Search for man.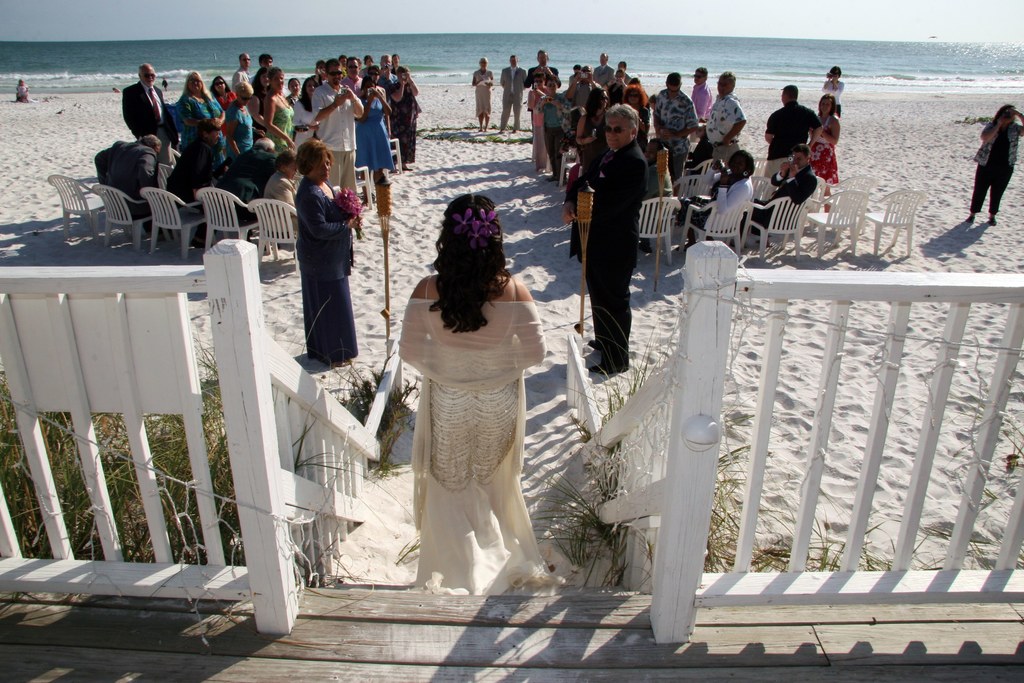
Found at [x1=593, y1=51, x2=614, y2=85].
